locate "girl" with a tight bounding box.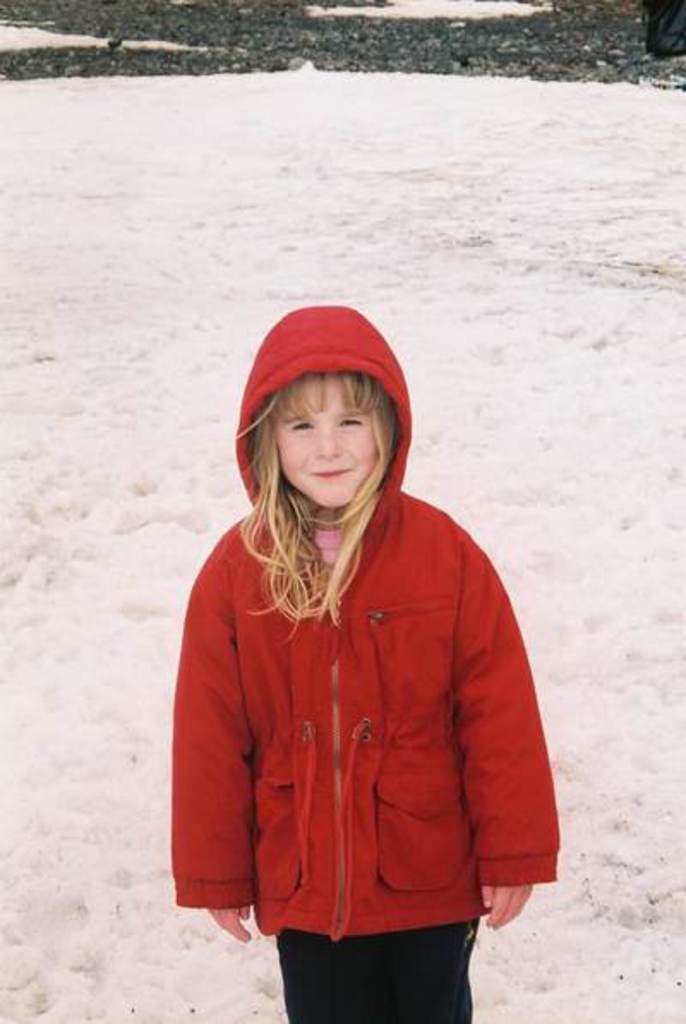
170,297,563,1022.
